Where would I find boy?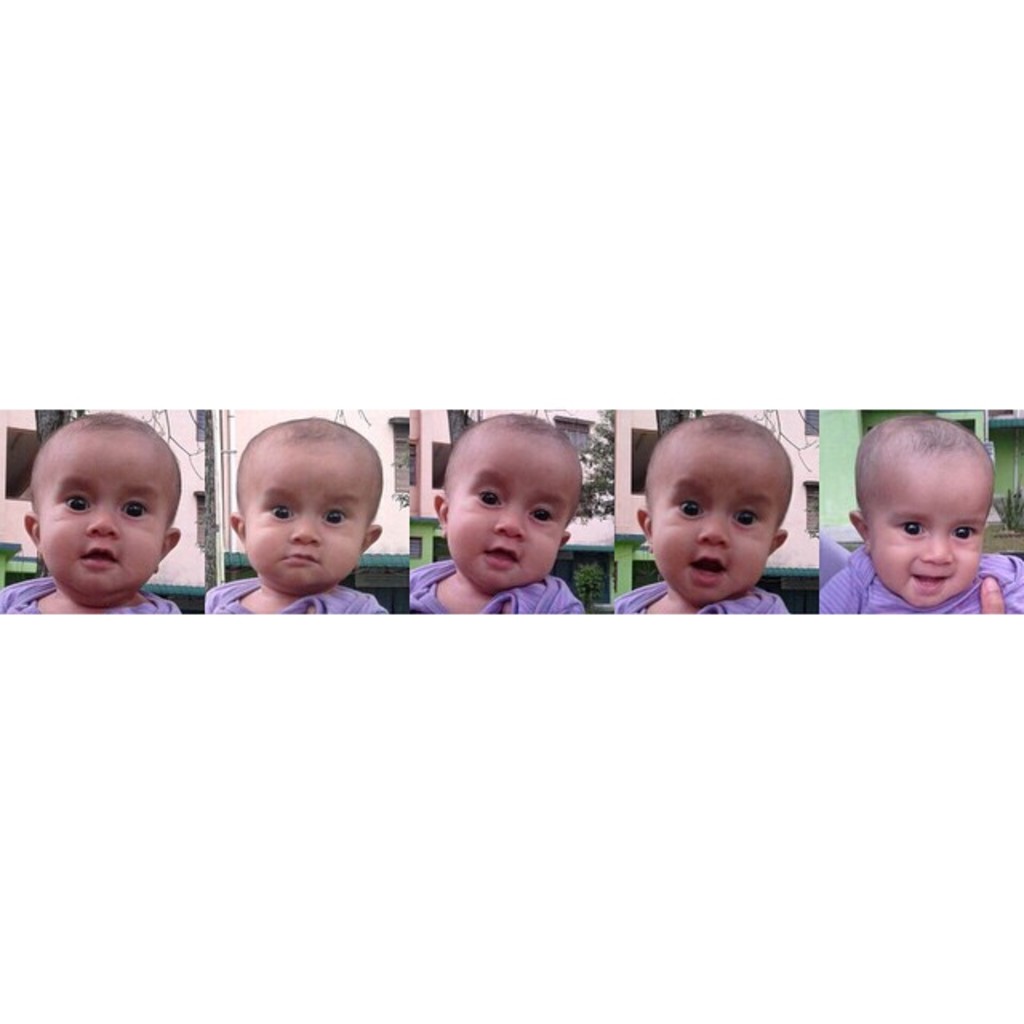
At {"x1": 618, "y1": 411, "x2": 790, "y2": 616}.
